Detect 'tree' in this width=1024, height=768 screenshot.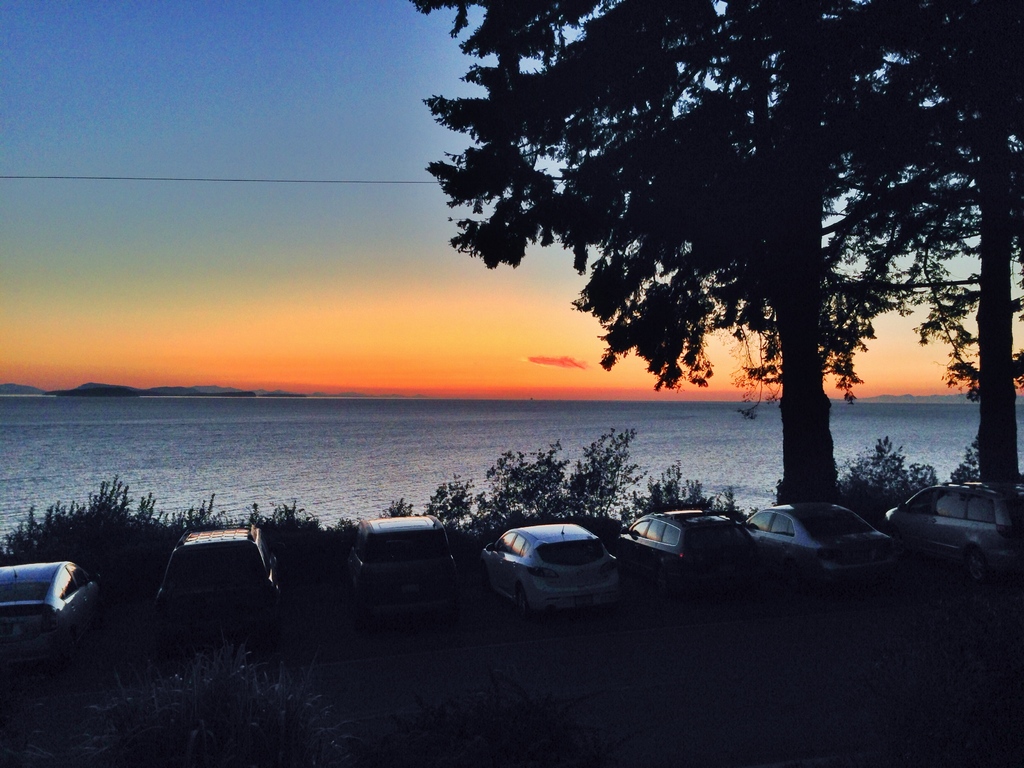
Detection: (422, 0, 981, 452).
